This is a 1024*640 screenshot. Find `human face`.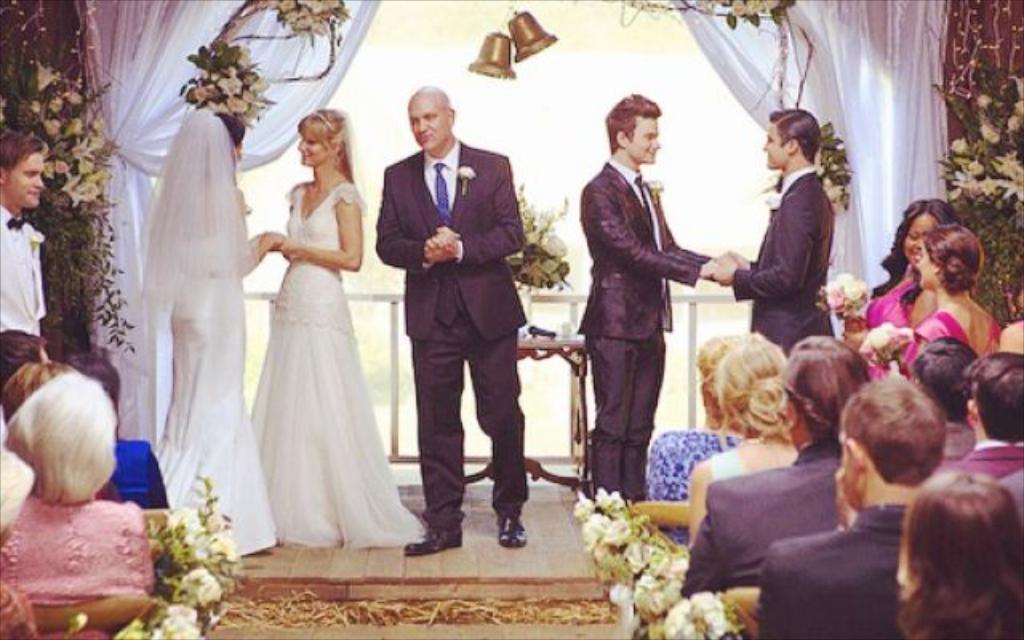
Bounding box: left=901, top=216, right=944, bottom=258.
